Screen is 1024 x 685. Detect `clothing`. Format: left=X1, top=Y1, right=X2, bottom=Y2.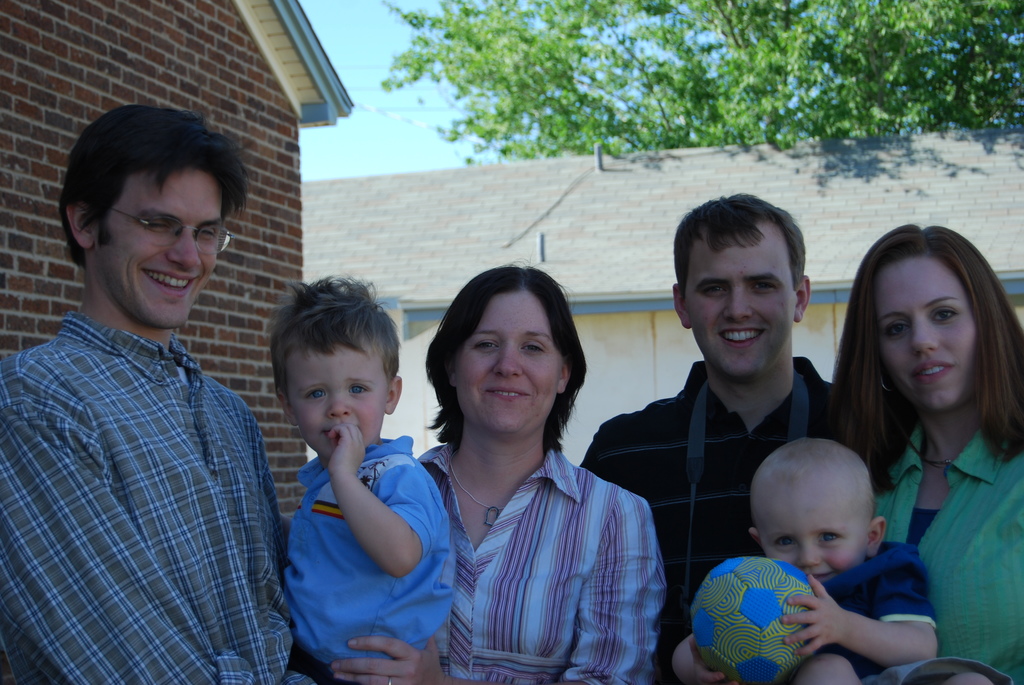
left=874, top=405, right=1023, bottom=684.
